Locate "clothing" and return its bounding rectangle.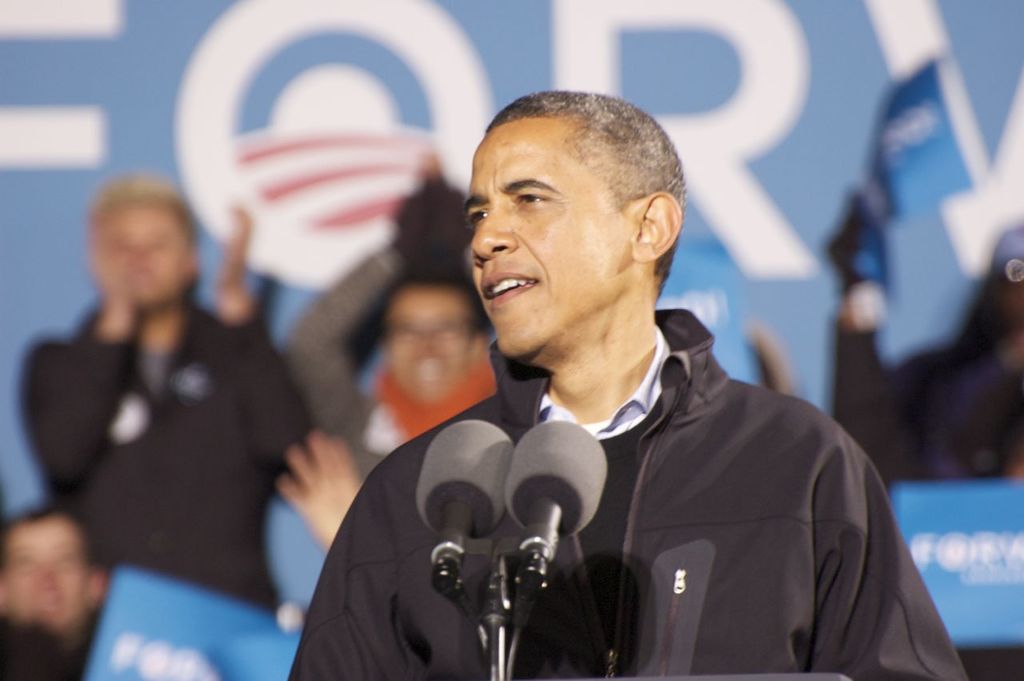
(left=11, top=294, right=312, bottom=615).
